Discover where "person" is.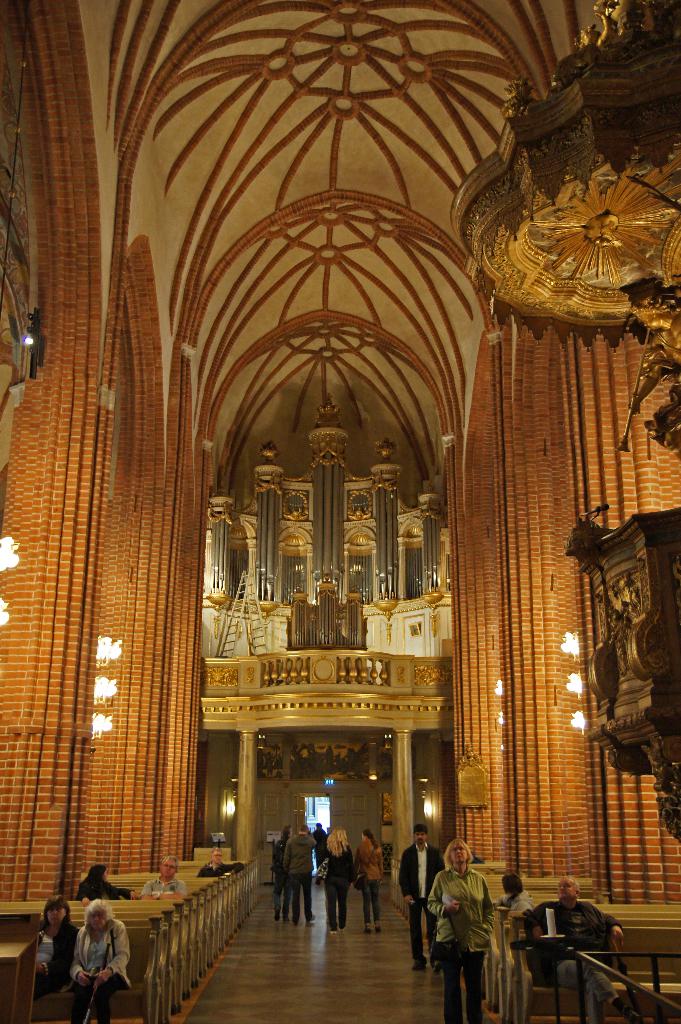
Discovered at l=33, t=893, r=75, b=982.
